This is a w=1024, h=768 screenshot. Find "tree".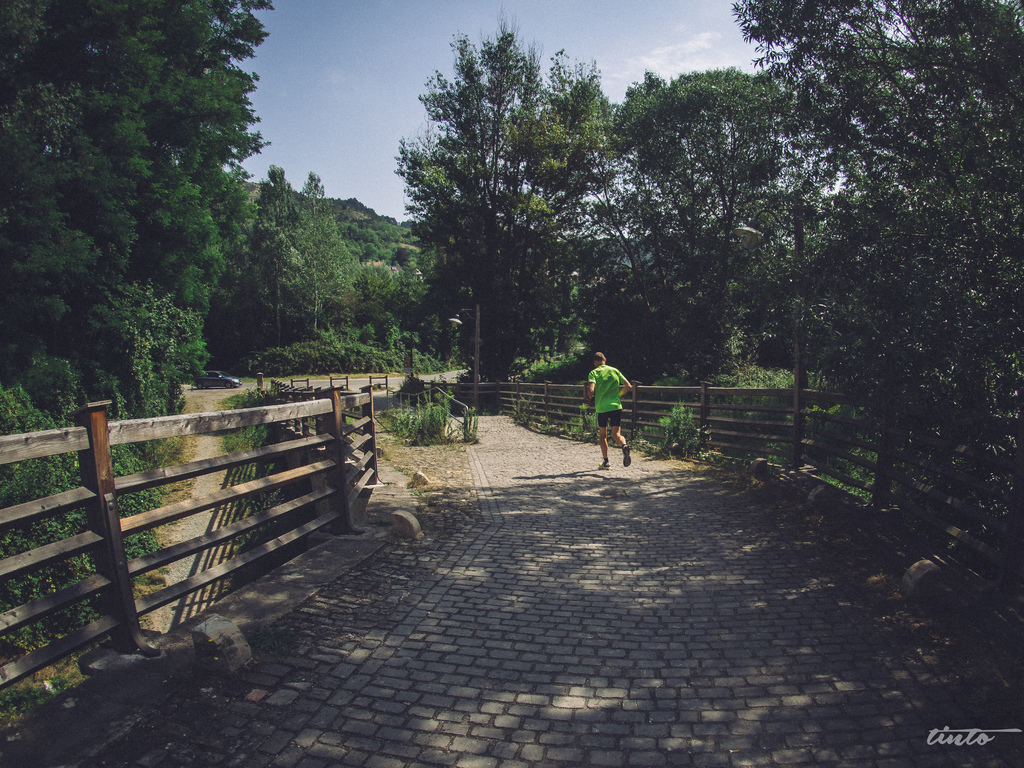
Bounding box: bbox=(242, 161, 341, 350).
